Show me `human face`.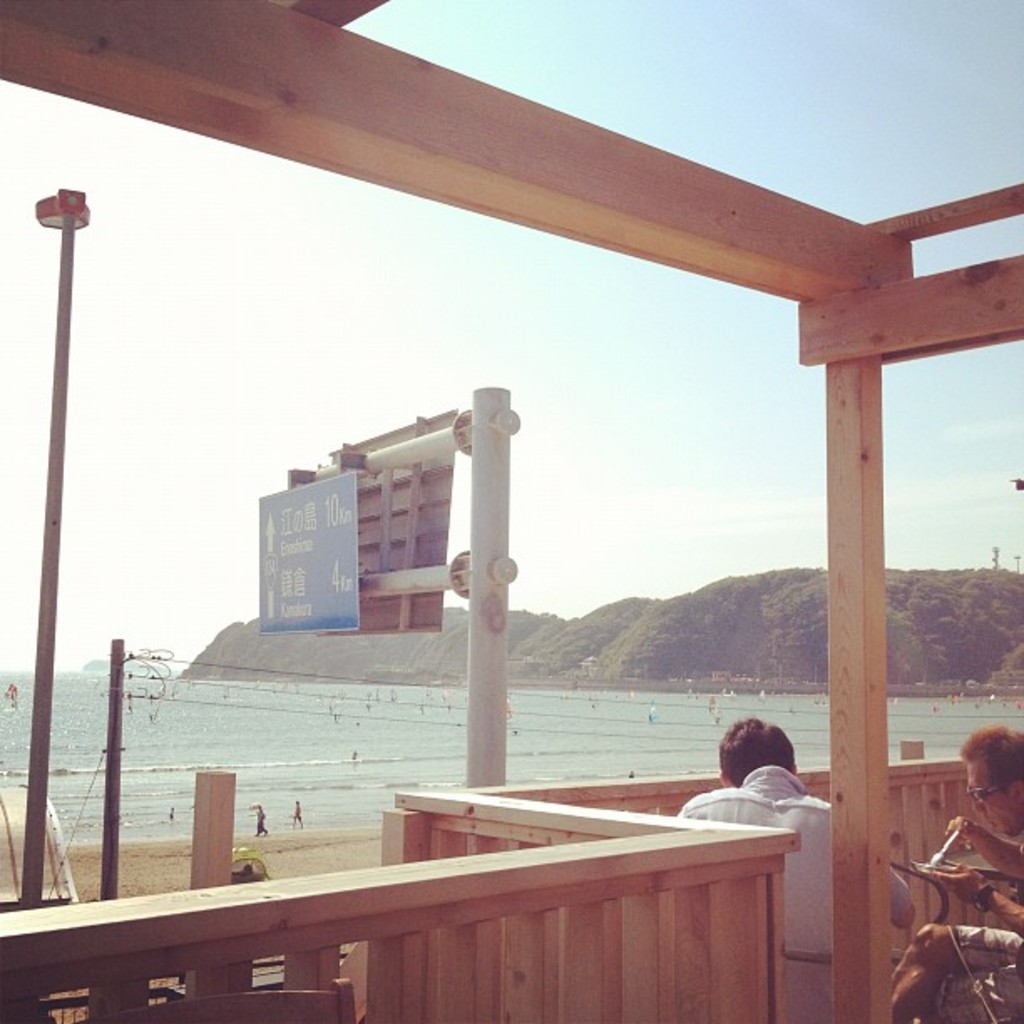
`human face` is here: BBox(960, 755, 1016, 833).
